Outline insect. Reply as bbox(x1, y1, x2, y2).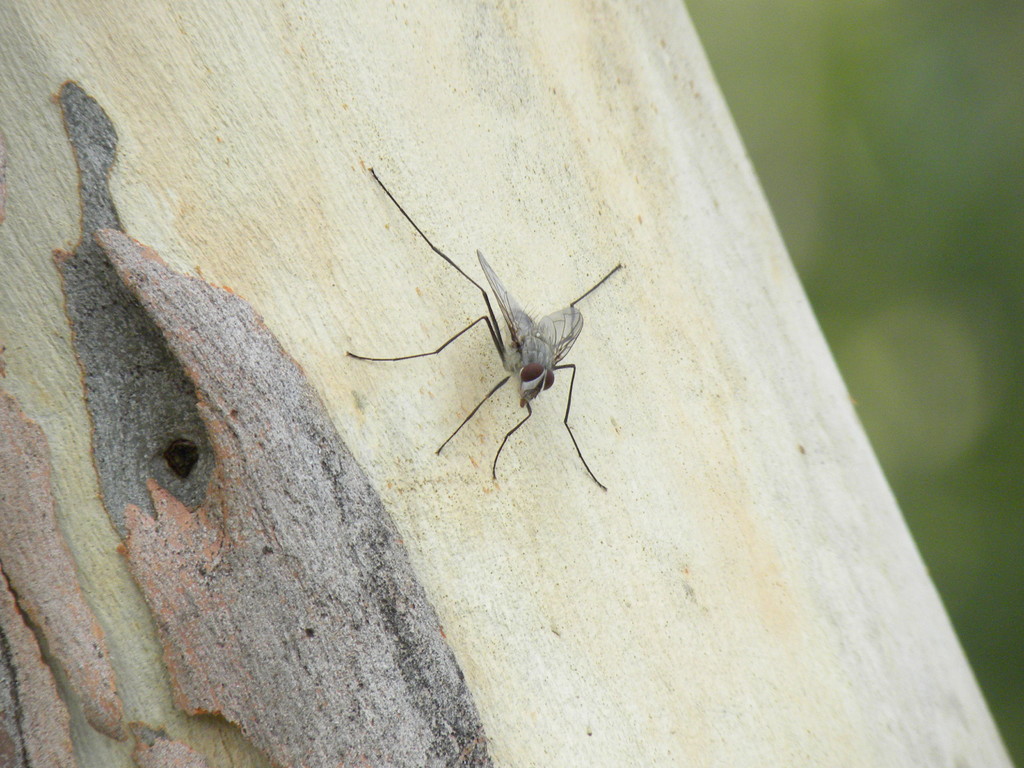
bbox(346, 166, 623, 490).
